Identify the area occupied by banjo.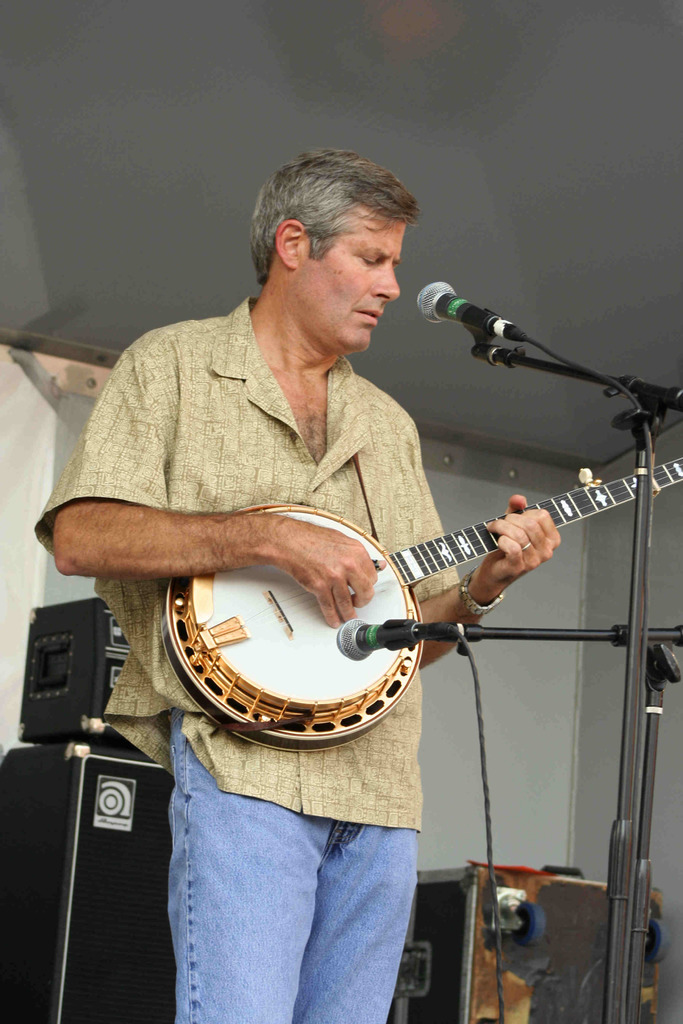
Area: box(156, 451, 682, 761).
